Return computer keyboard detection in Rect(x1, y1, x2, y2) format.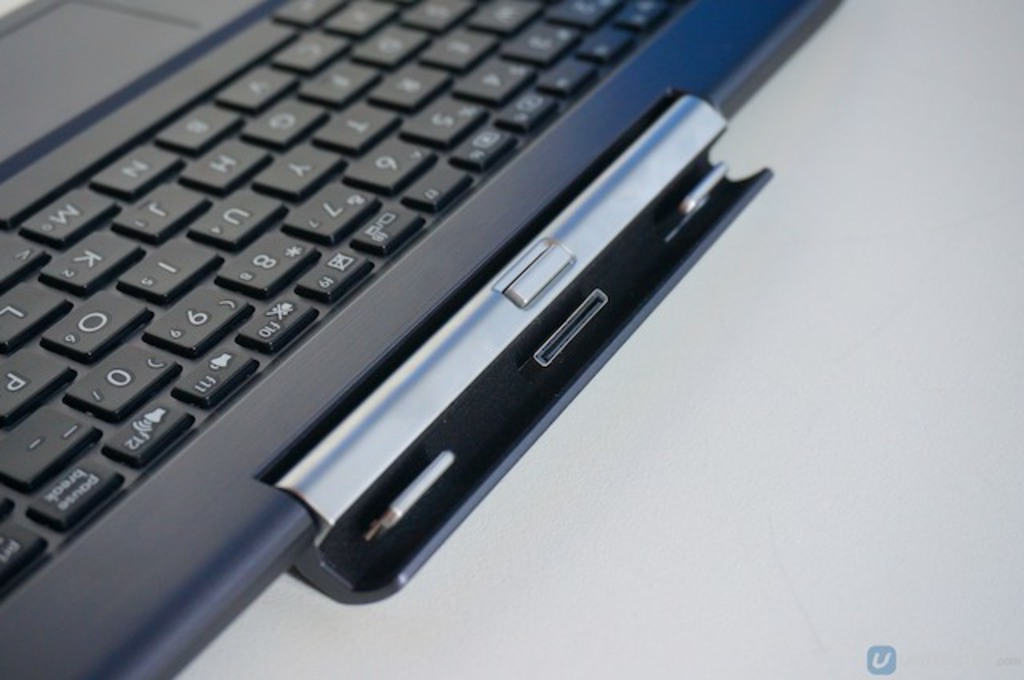
Rect(0, 0, 694, 600).
